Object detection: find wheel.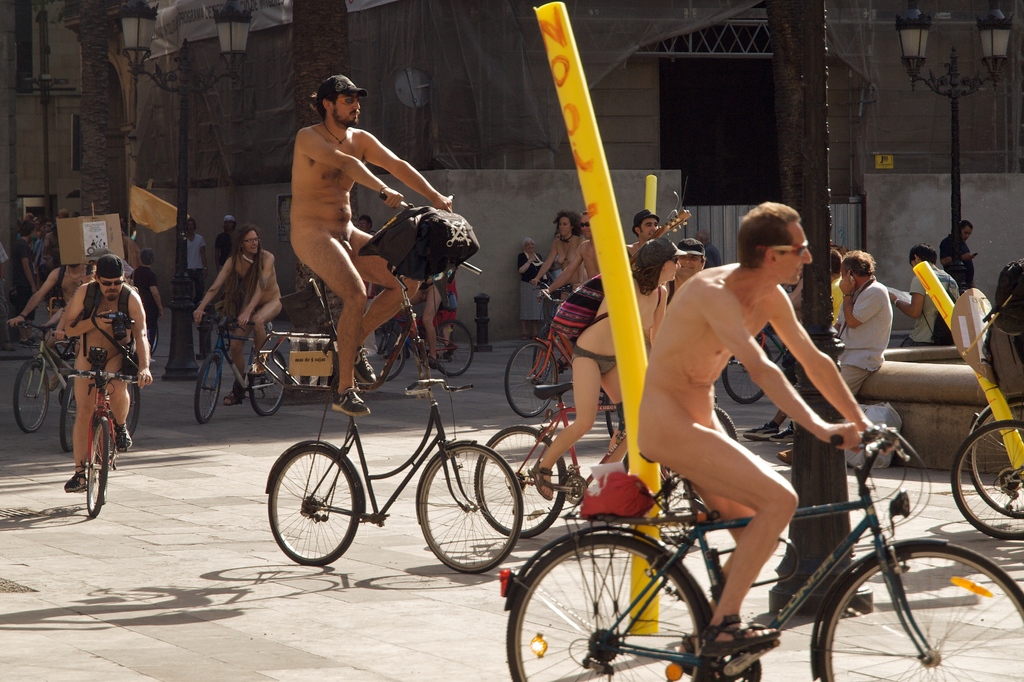
<bbox>359, 325, 403, 380</bbox>.
